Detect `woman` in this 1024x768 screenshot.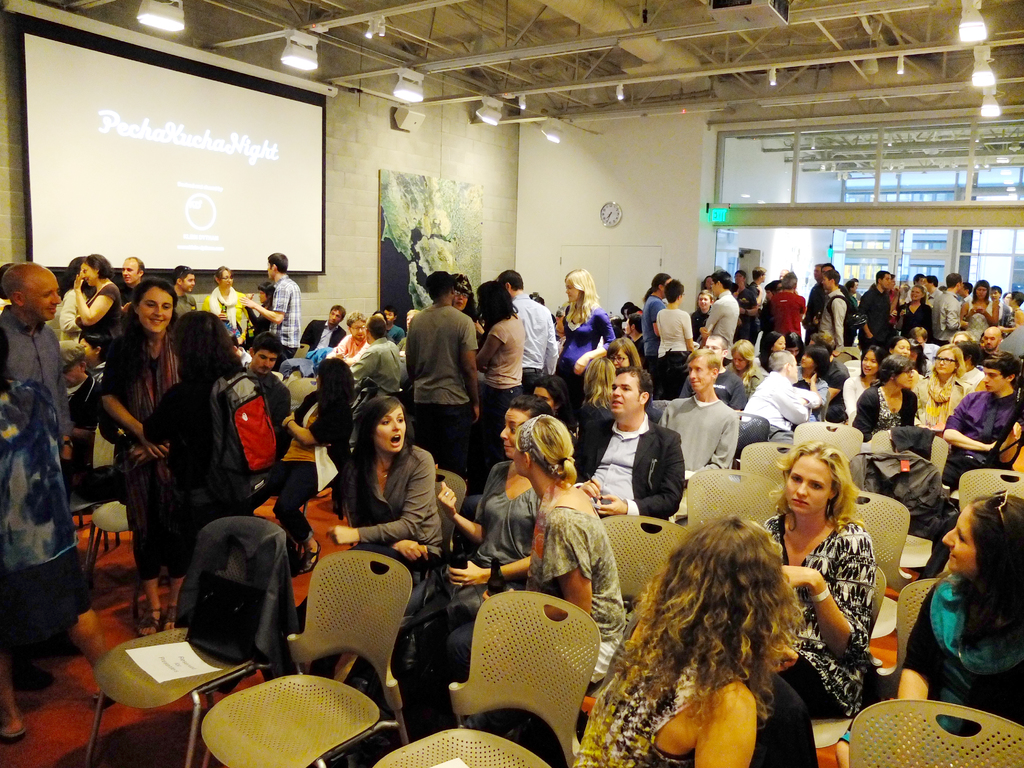
Detection: x1=48 y1=255 x2=108 y2=511.
